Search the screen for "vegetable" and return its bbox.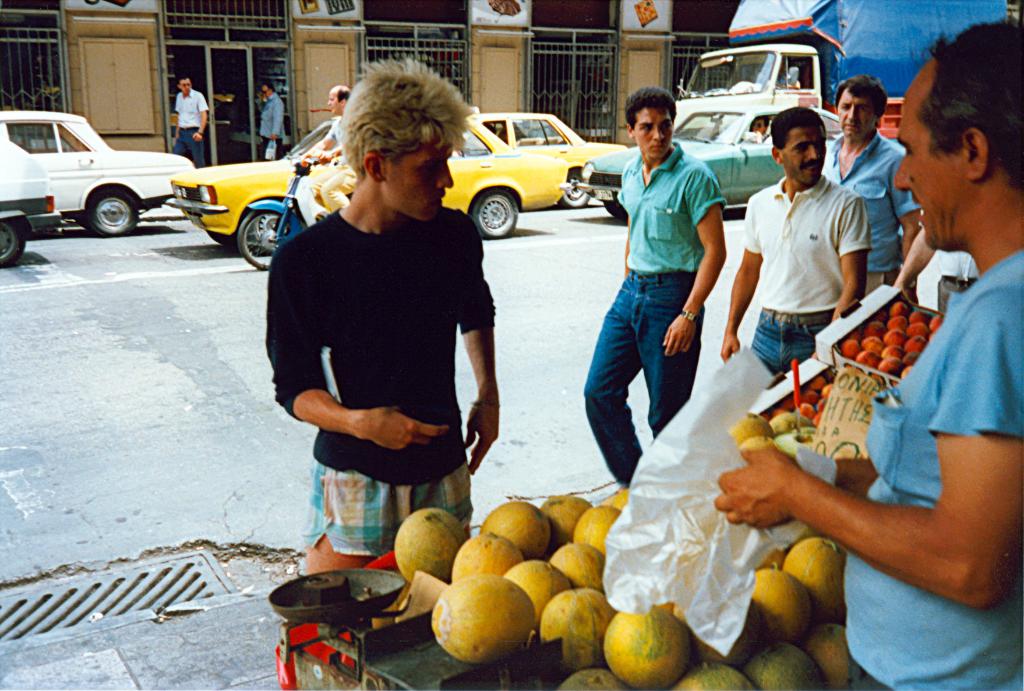
Found: (left=430, top=576, right=538, bottom=668).
